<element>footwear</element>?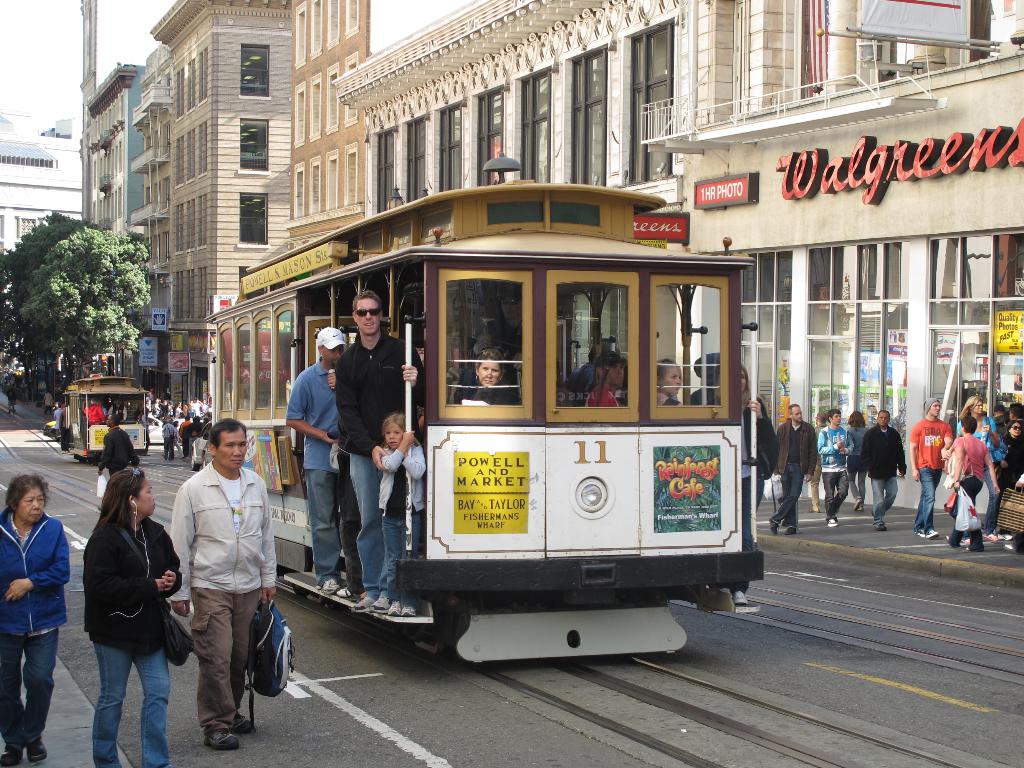
rect(29, 737, 49, 761)
